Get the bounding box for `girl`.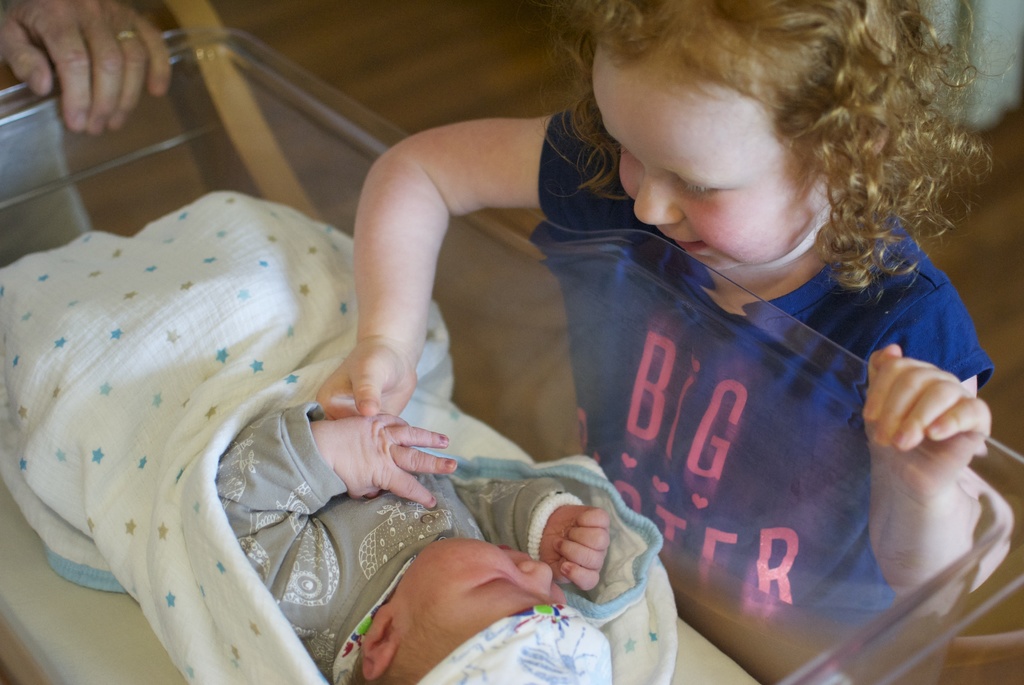
[318, 0, 993, 684].
